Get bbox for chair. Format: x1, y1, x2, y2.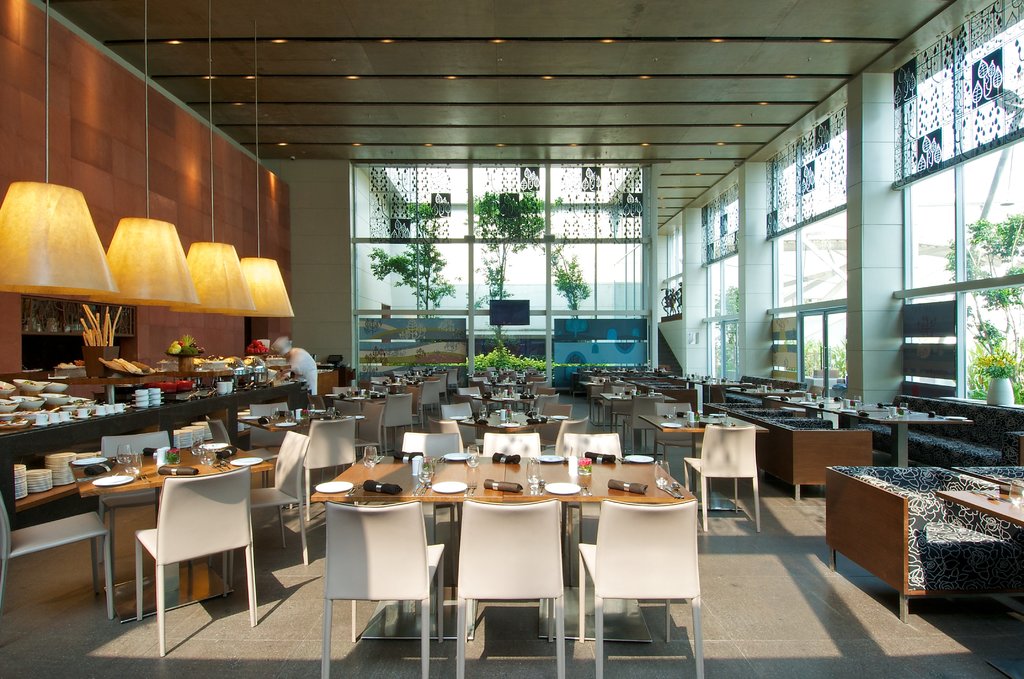
205, 420, 232, 445.
